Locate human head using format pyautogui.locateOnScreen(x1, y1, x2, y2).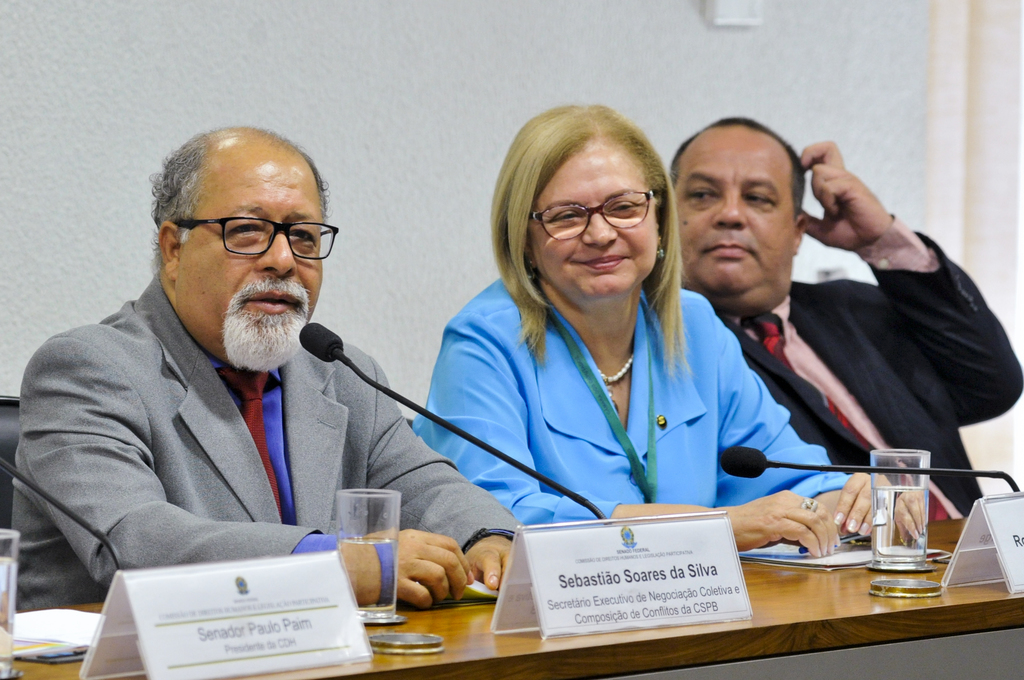
pyautogui.locateOnScreen(669, 115, 812, 320).
